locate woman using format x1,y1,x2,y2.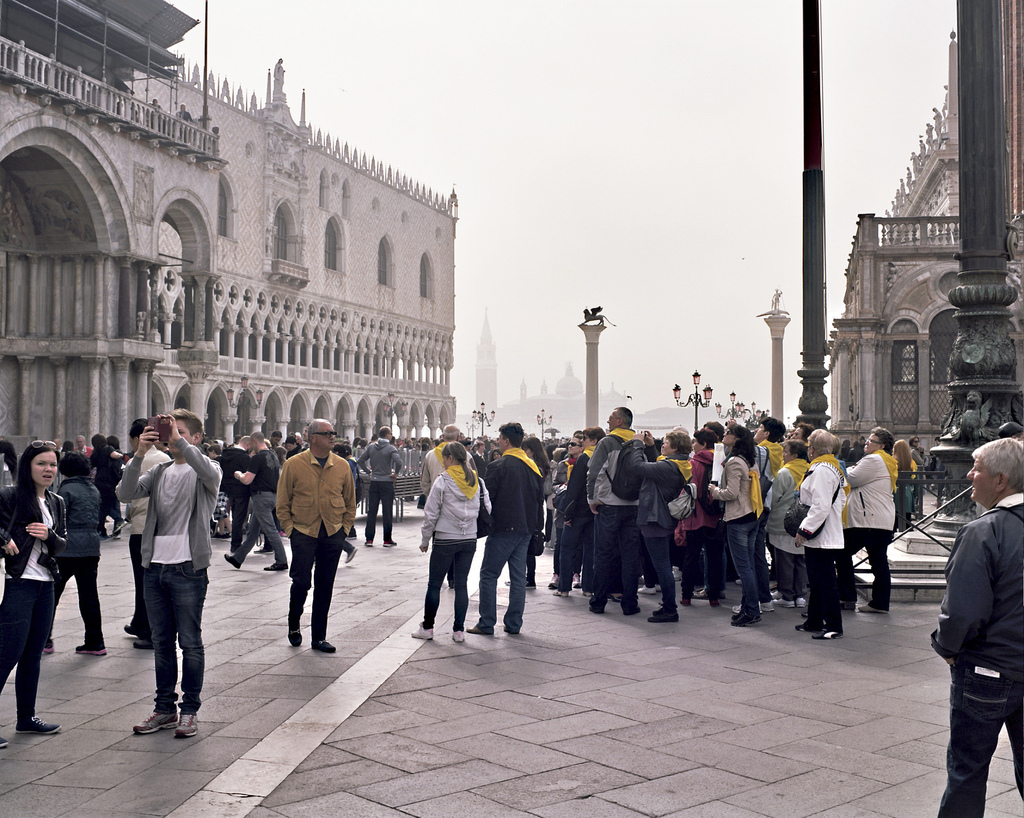
205,447,234,537.
